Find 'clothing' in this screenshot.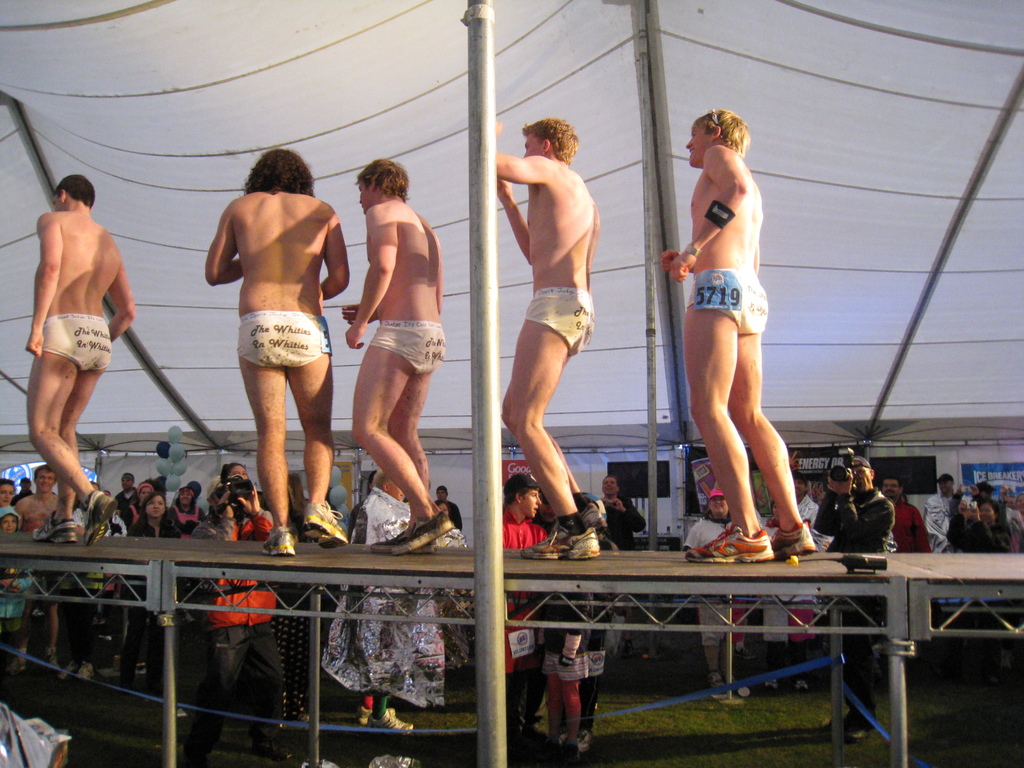
The bounding box for 'clothing' is 922:503:950:540.
